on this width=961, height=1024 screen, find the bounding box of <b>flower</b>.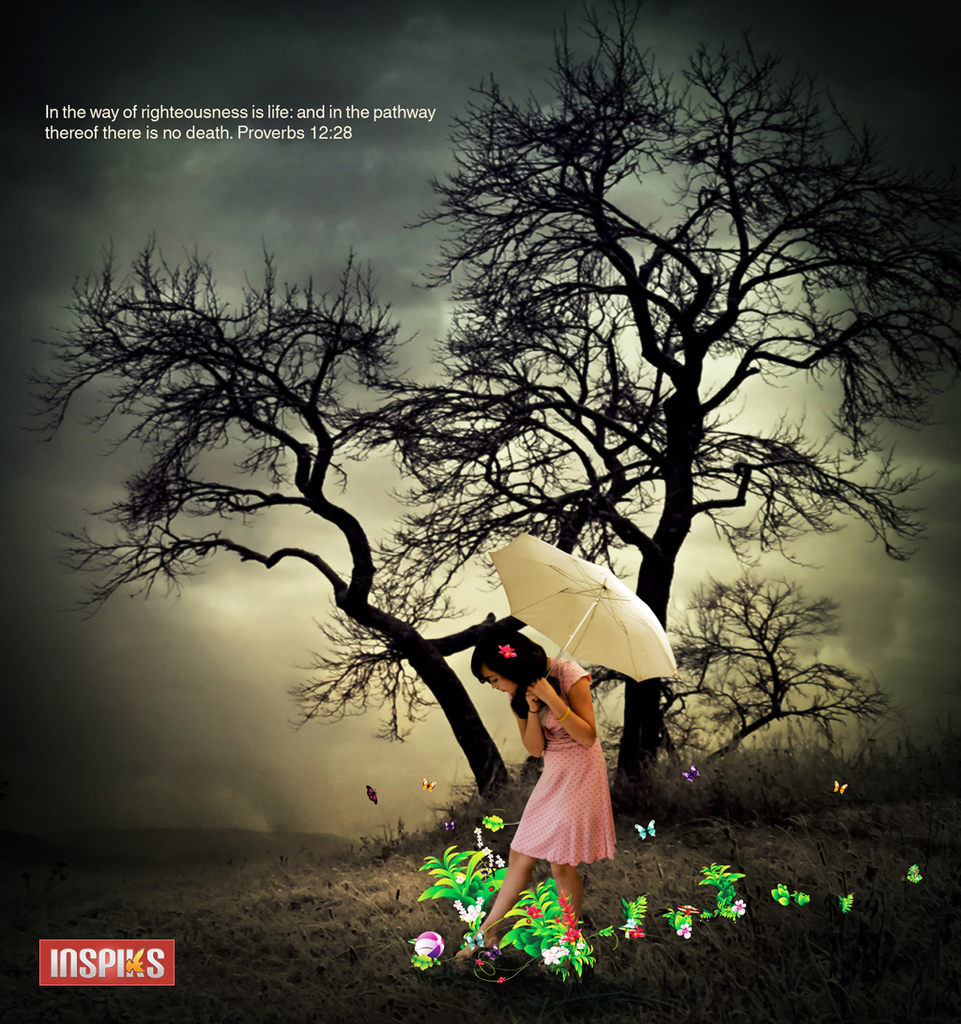
Bounding box: bbox(539, 945, 570, 969).
